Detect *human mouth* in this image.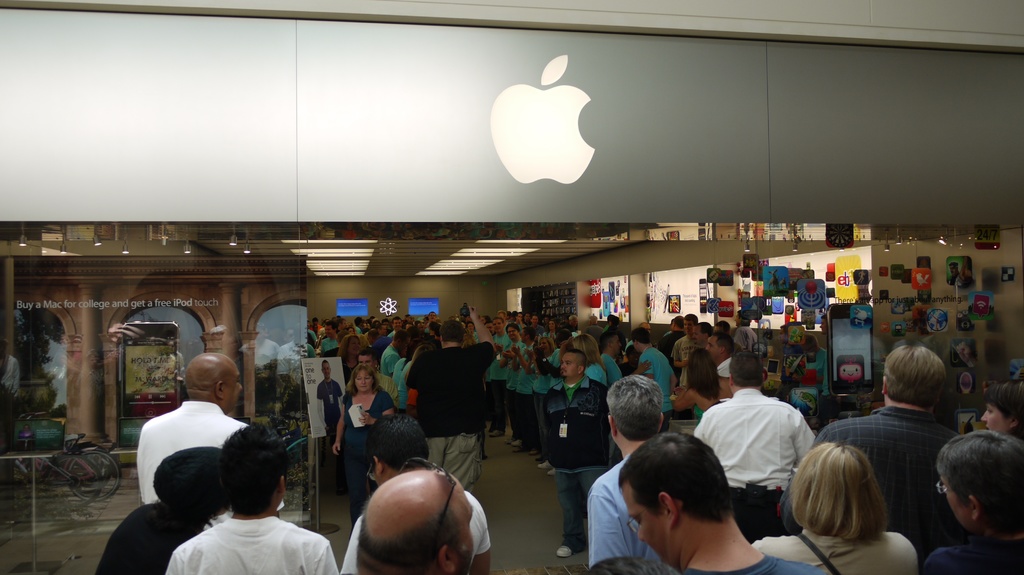
Detection: detection(358, 386, 367, 388).
